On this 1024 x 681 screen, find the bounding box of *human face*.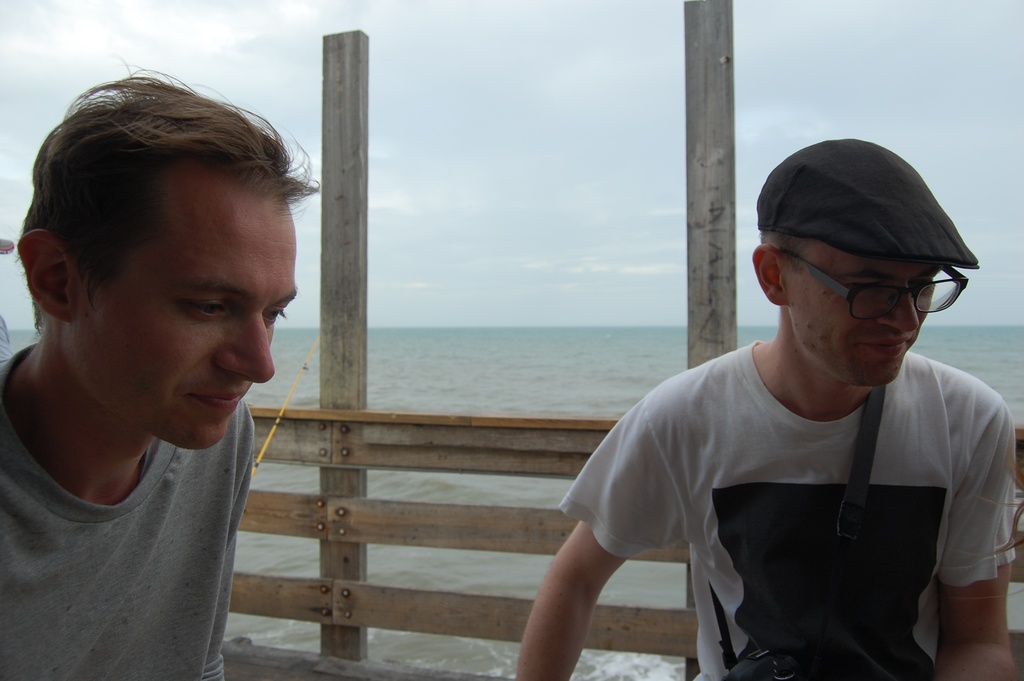
Bounding box: (left=71, top=185, right=297, bottom=454).
